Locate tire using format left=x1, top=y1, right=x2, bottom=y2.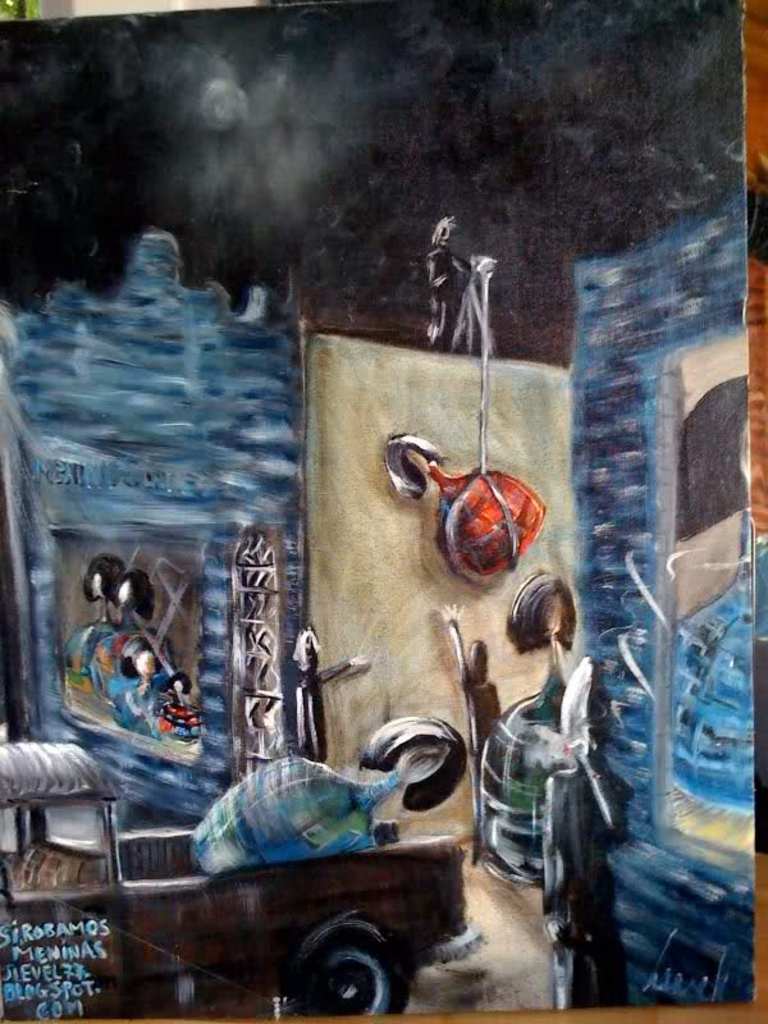
left=475, top=803, right=553, bottom=884.
